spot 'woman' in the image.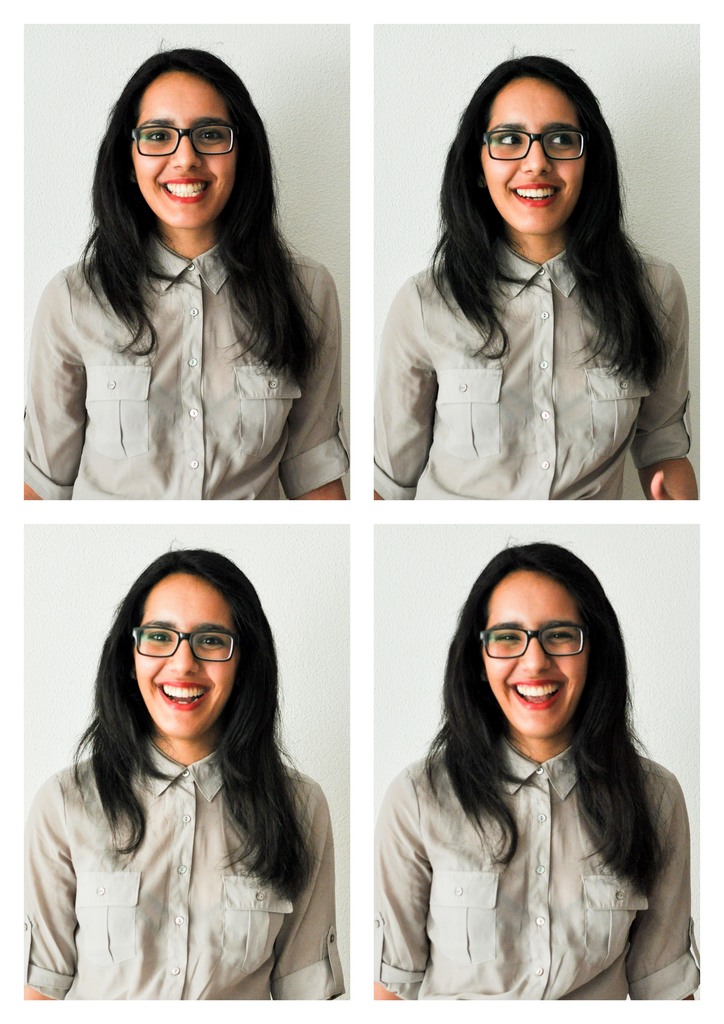
'woman' found at <bbox>22, 540, 350, 1004</bbox>.
